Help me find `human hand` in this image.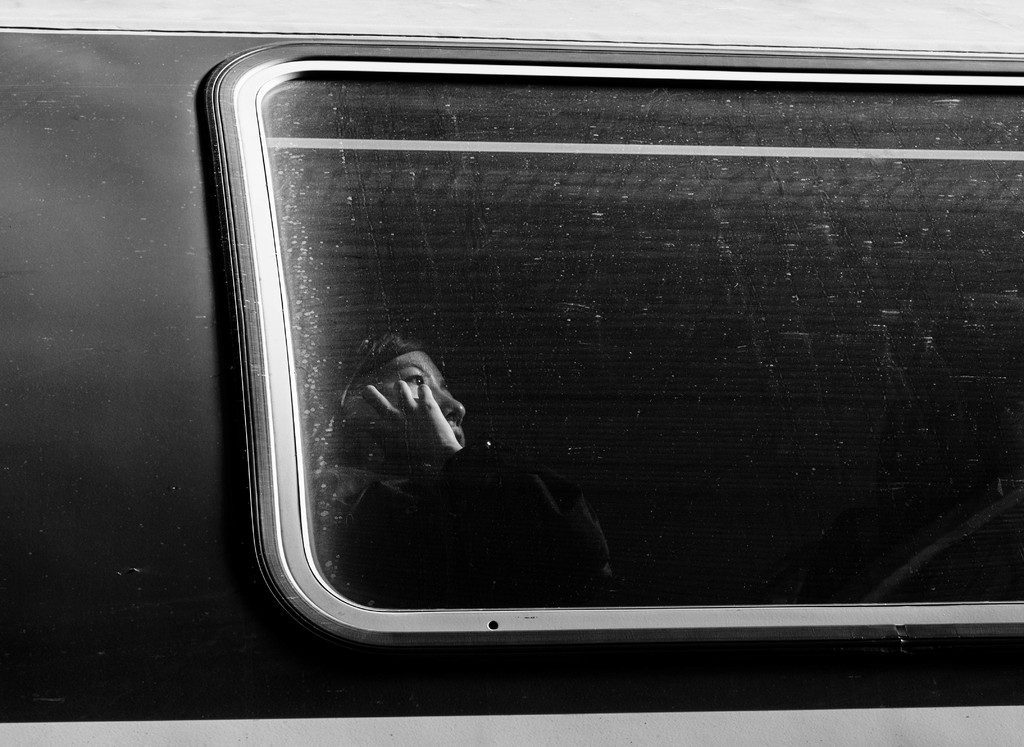
Found it: (365, 353, 466, 463).
